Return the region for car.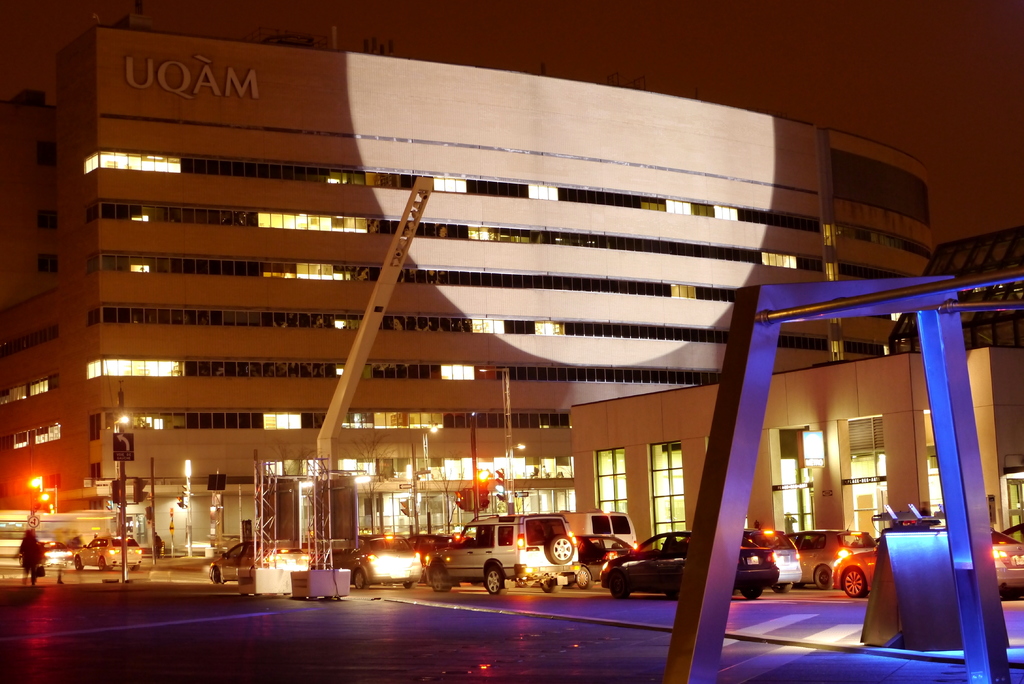
x1=772 y1=536 x2=873 y2=581.
